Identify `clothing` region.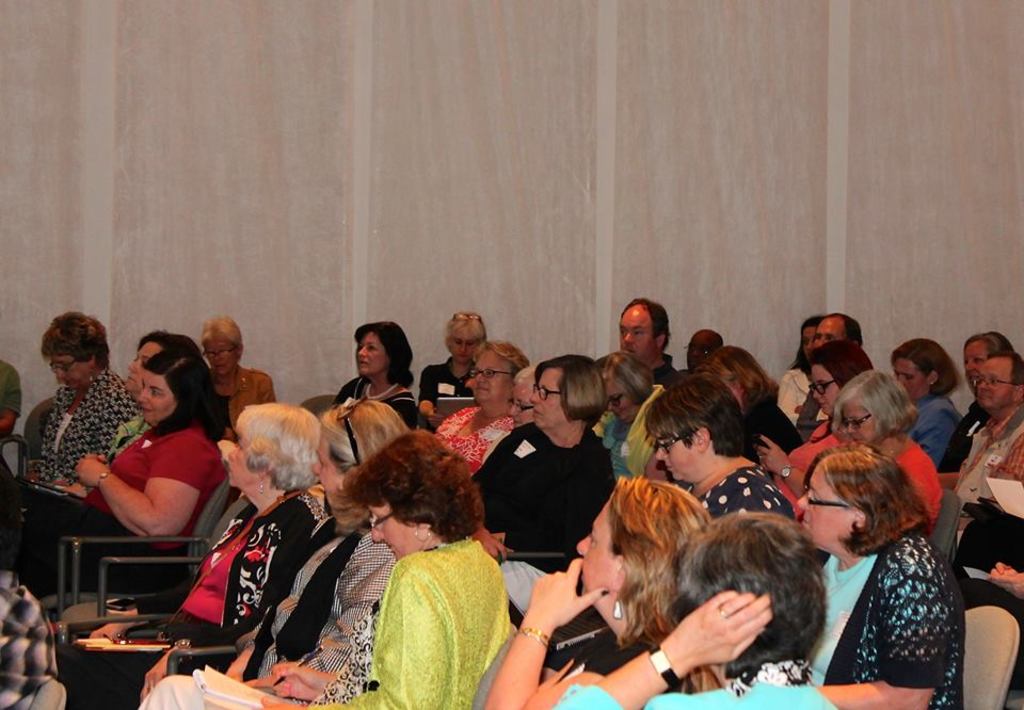
Region: select_region(208, 364, 275, 439).
